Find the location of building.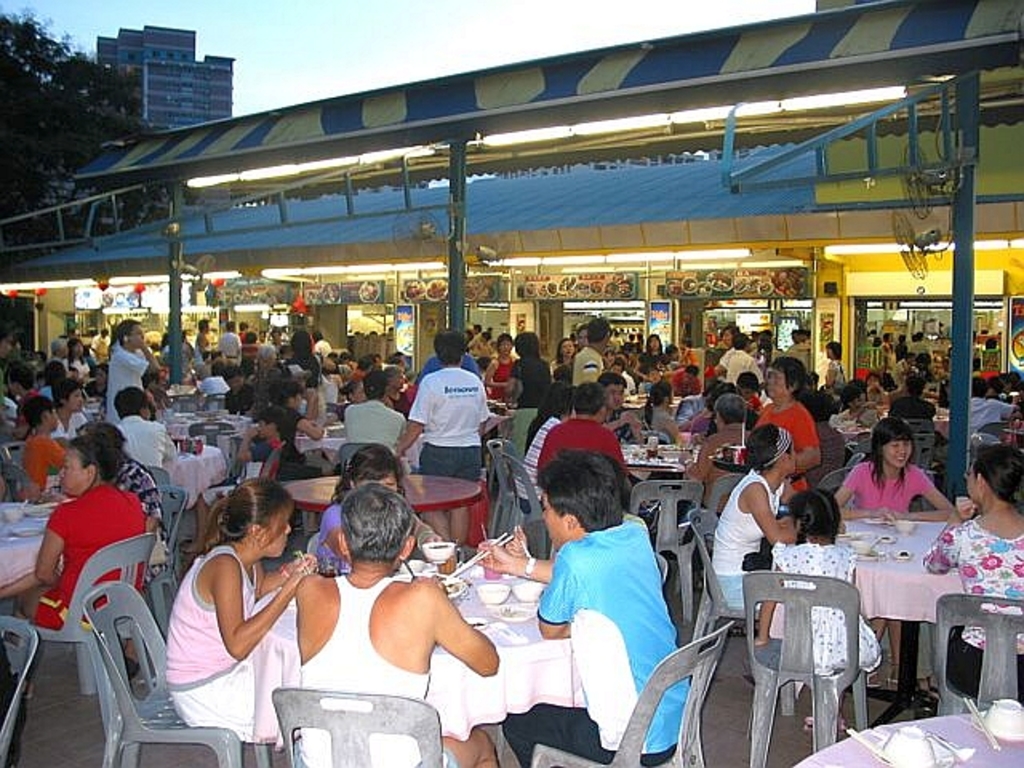
Location: <region>78, 18, 243, 115</region>.
